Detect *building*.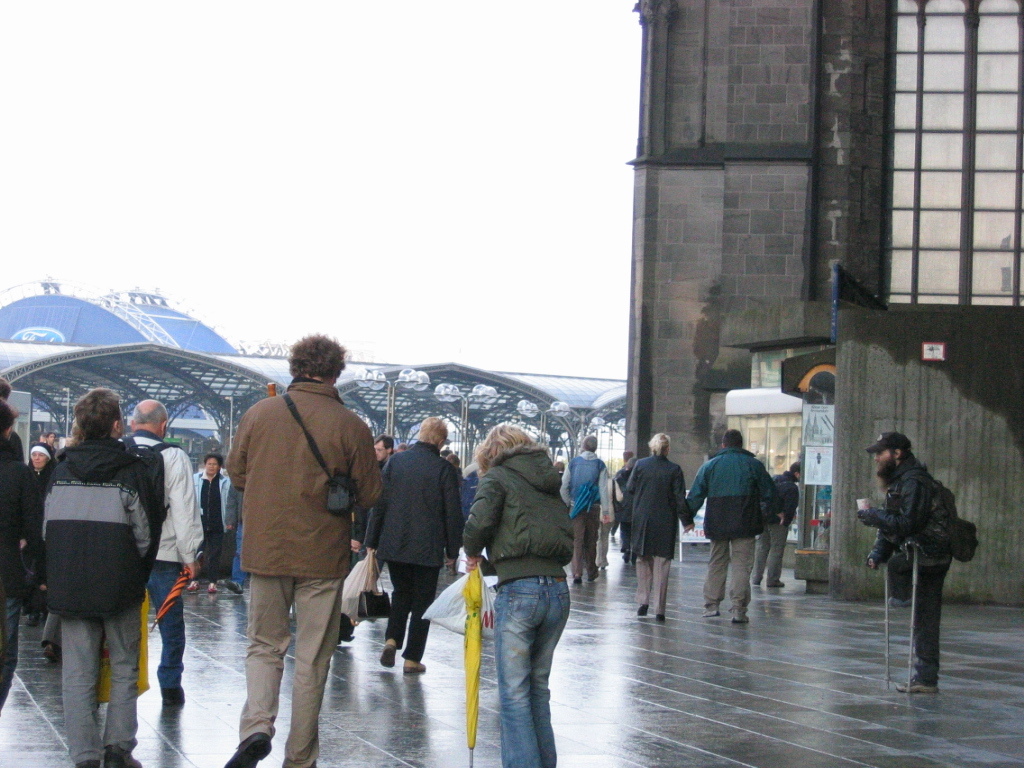
Detected at detection(623, 0, 1023, 603).
